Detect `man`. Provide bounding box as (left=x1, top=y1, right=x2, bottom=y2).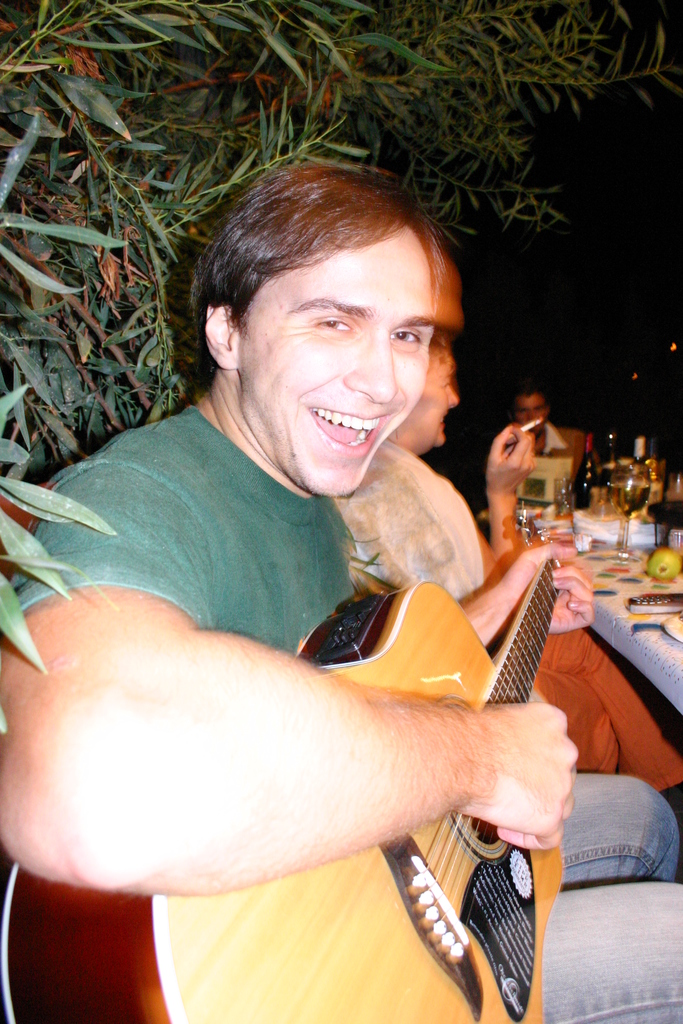
(left=0, top=164, right=682, bottom=1023).
